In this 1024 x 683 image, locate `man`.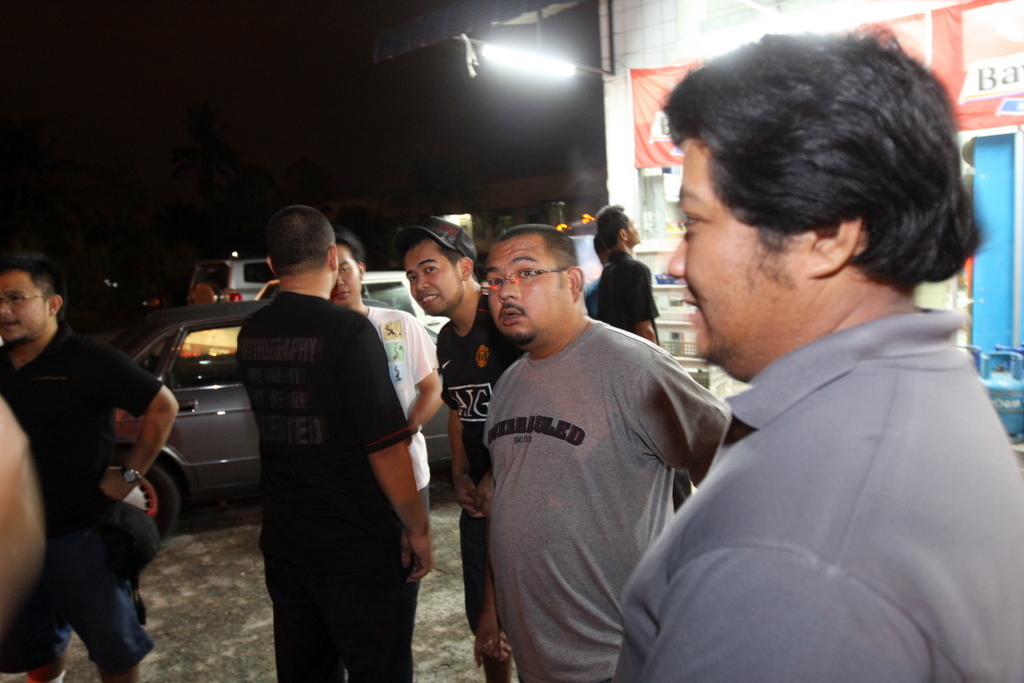
Bounding box: (332,231,448,682).
